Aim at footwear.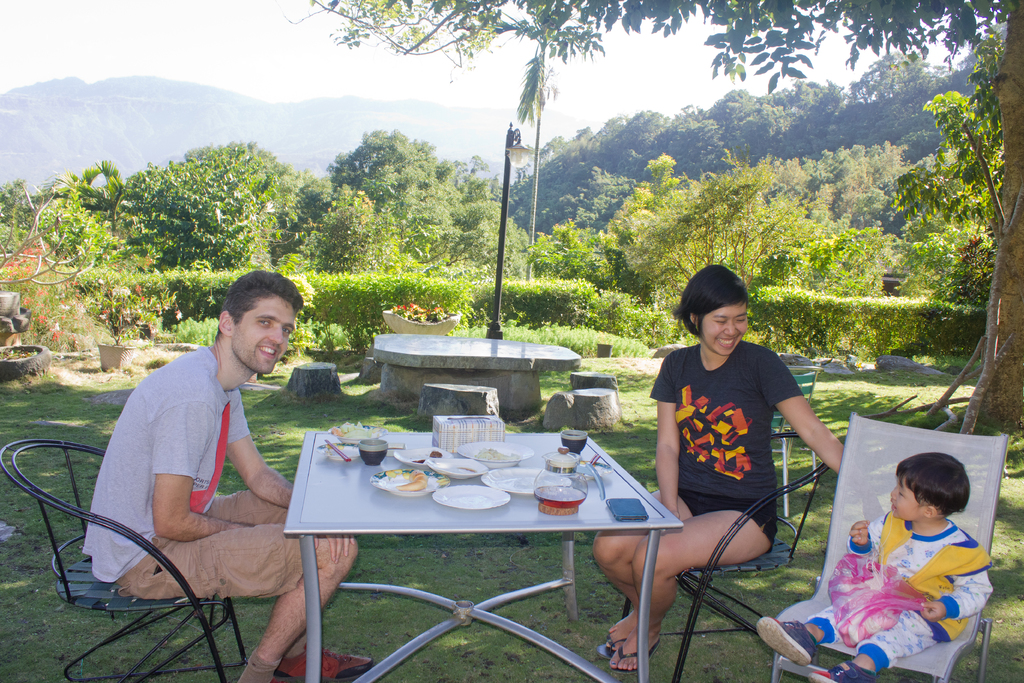
Aimed at 596/638/626/659.
